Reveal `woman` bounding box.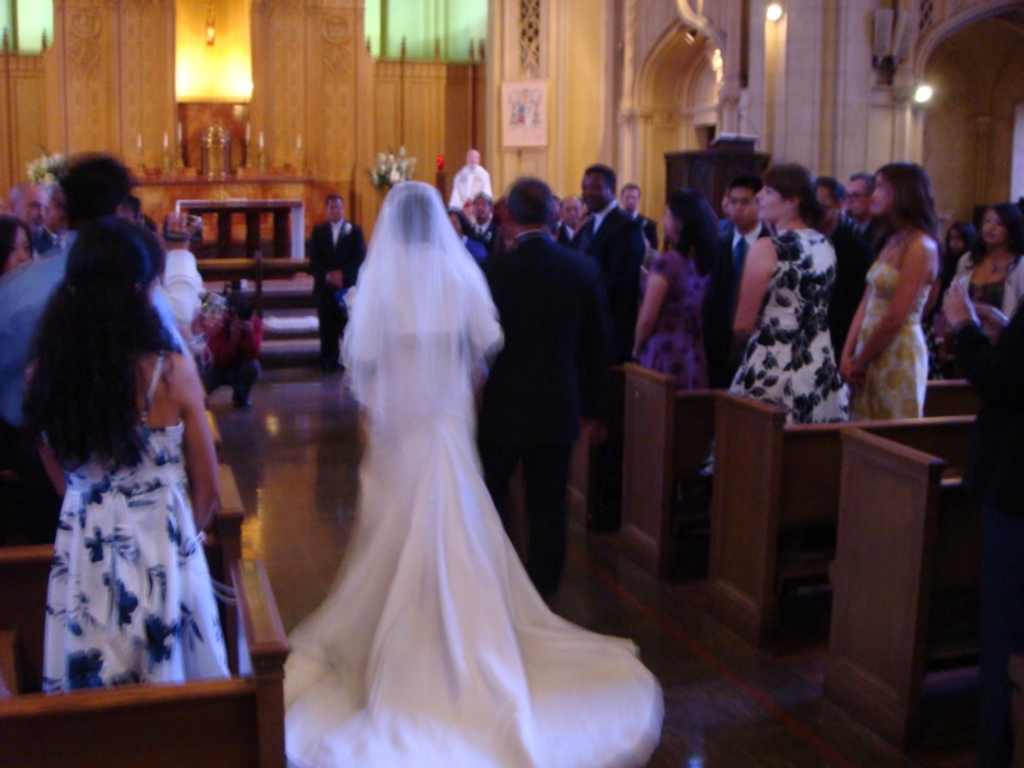
Revealed: [x1=960, y1=180, x2=1016, y2=347].
